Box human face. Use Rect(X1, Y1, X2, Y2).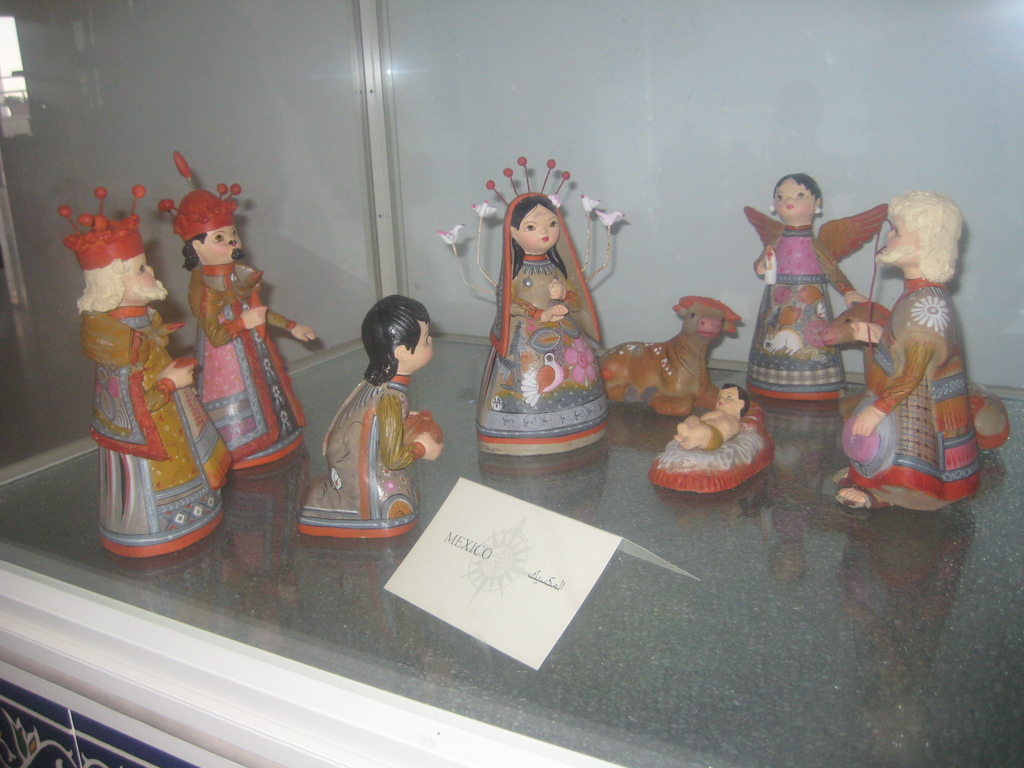
Rect(772, 179, 815, 218).
